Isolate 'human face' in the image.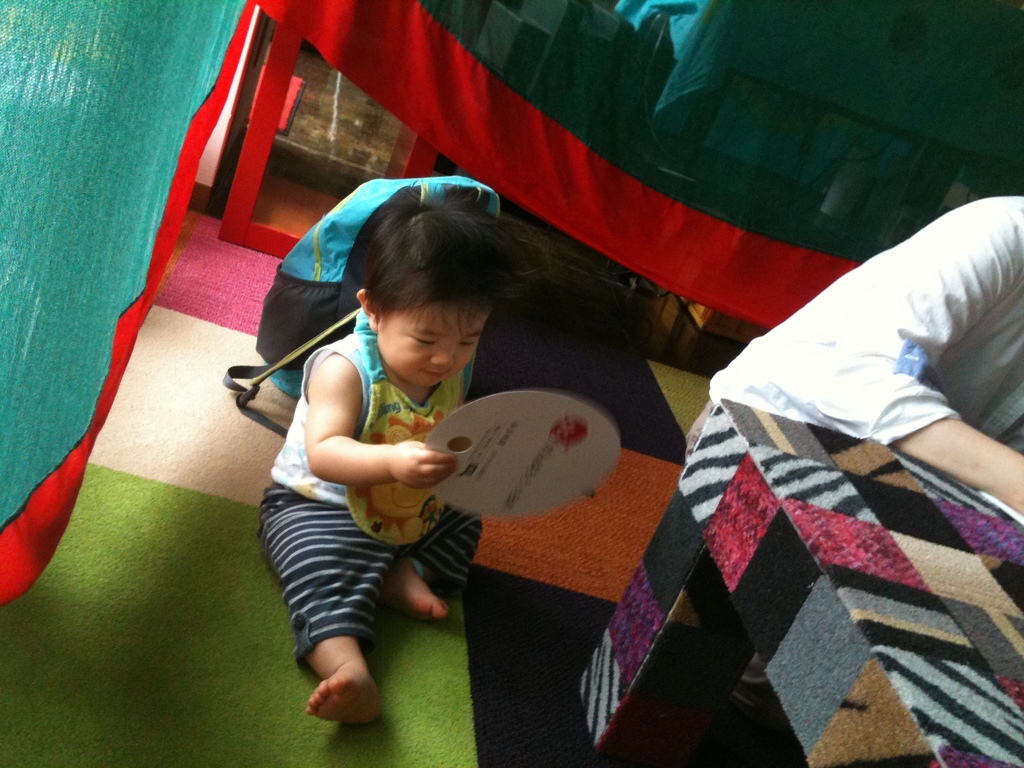
Isolated region: bbox=(376, 300, 493, 388).
